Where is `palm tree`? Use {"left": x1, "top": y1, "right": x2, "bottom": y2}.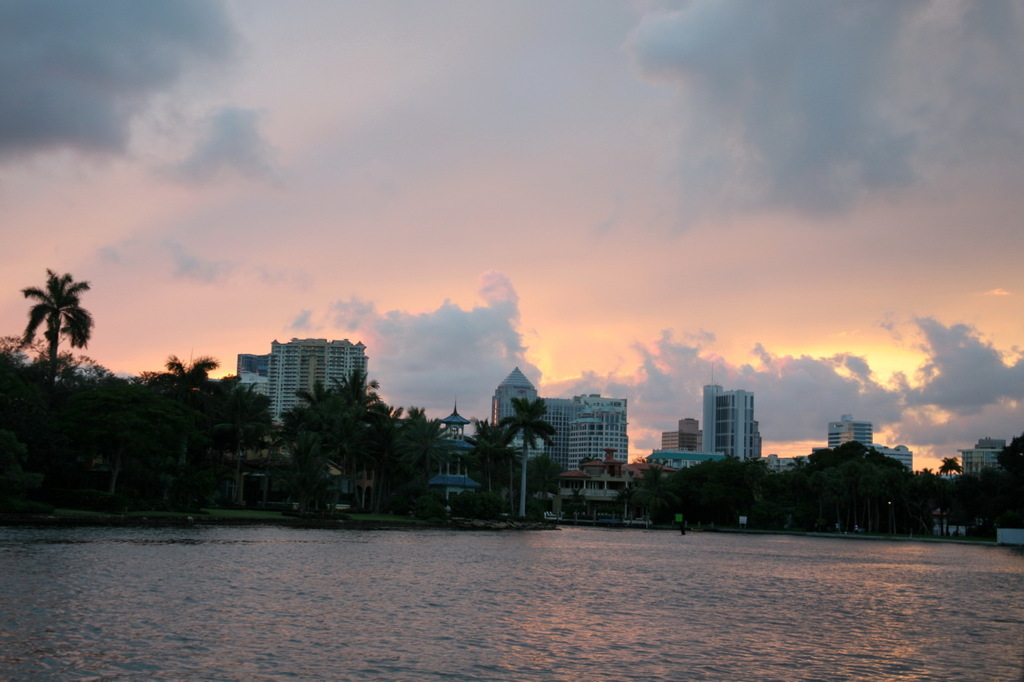
{"left": 935, "top": 451, "right": 962, "bottom": 493}.
